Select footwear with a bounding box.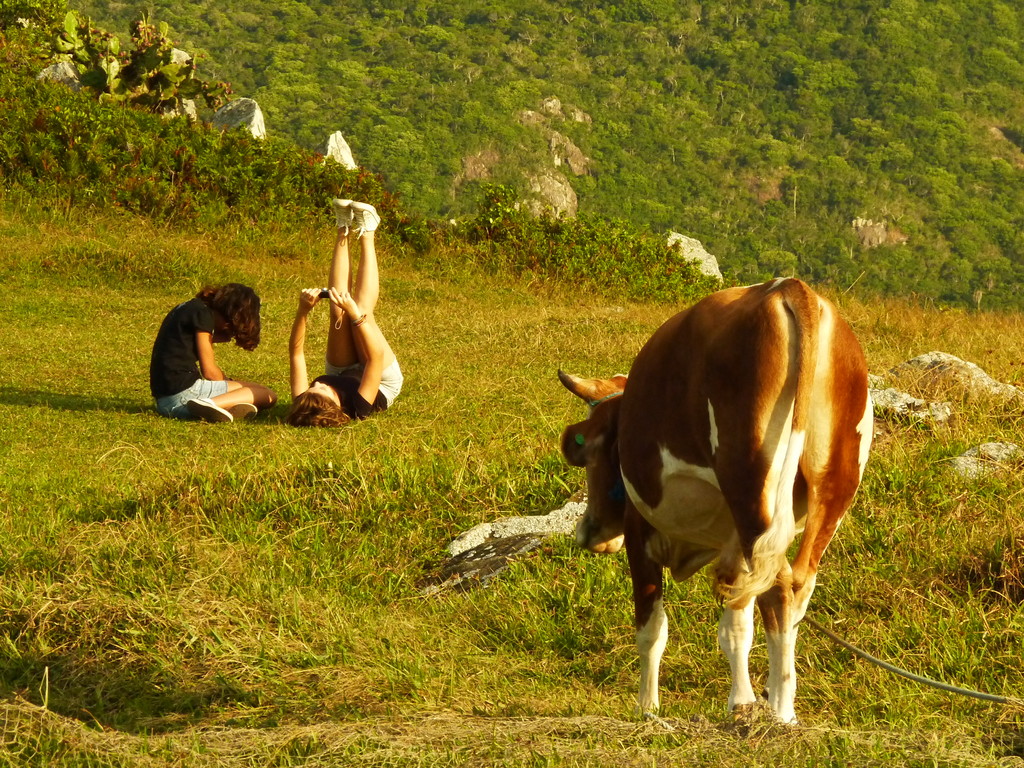
BBox(330, 196, 351, 230).
